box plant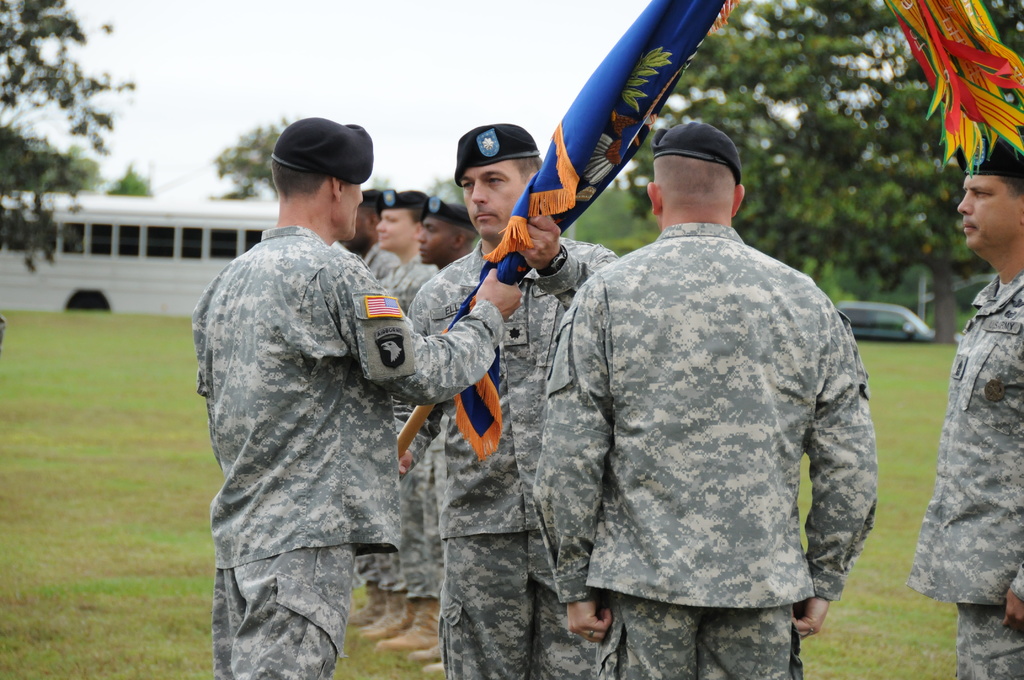
bbox(797, 334, 964, 679)
